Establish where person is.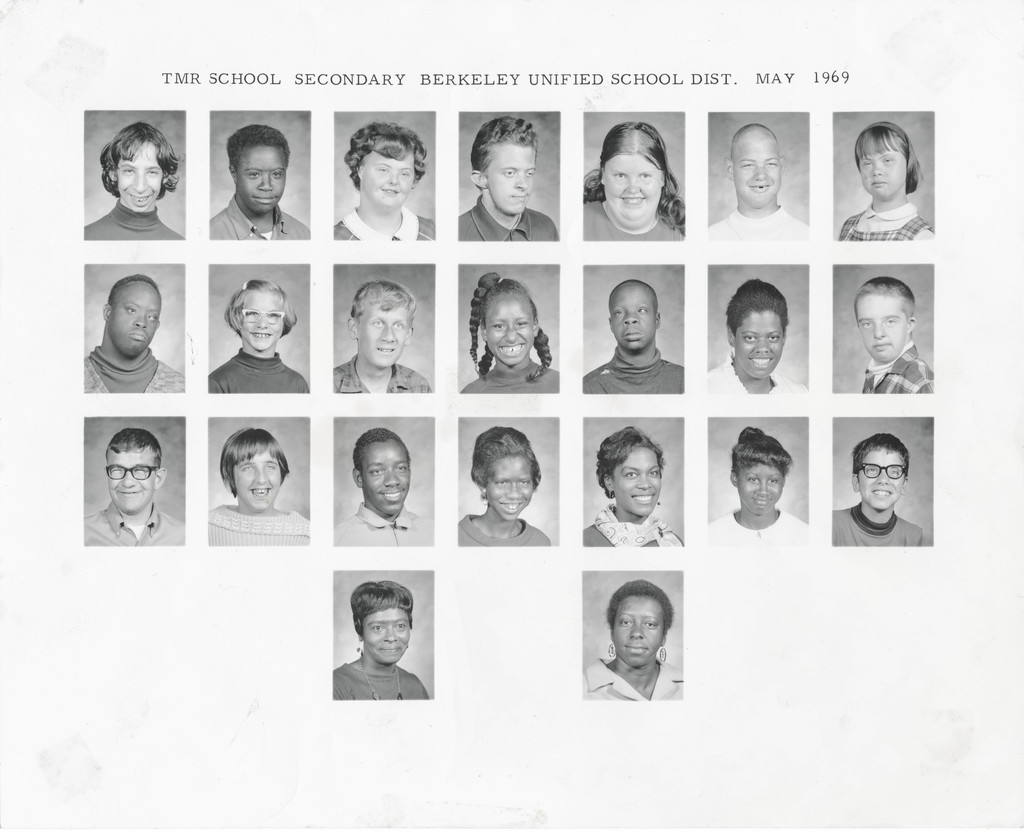
Established at select_region(332, 122, 435, 241).
